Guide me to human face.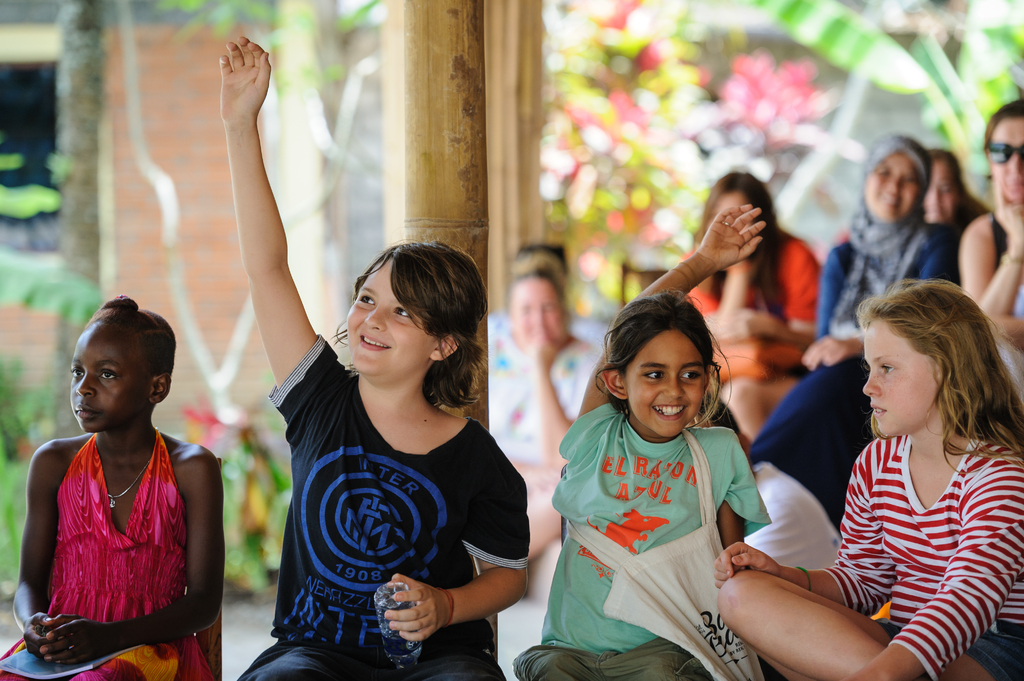
Guidance: box(67, 319, 152, 431).
